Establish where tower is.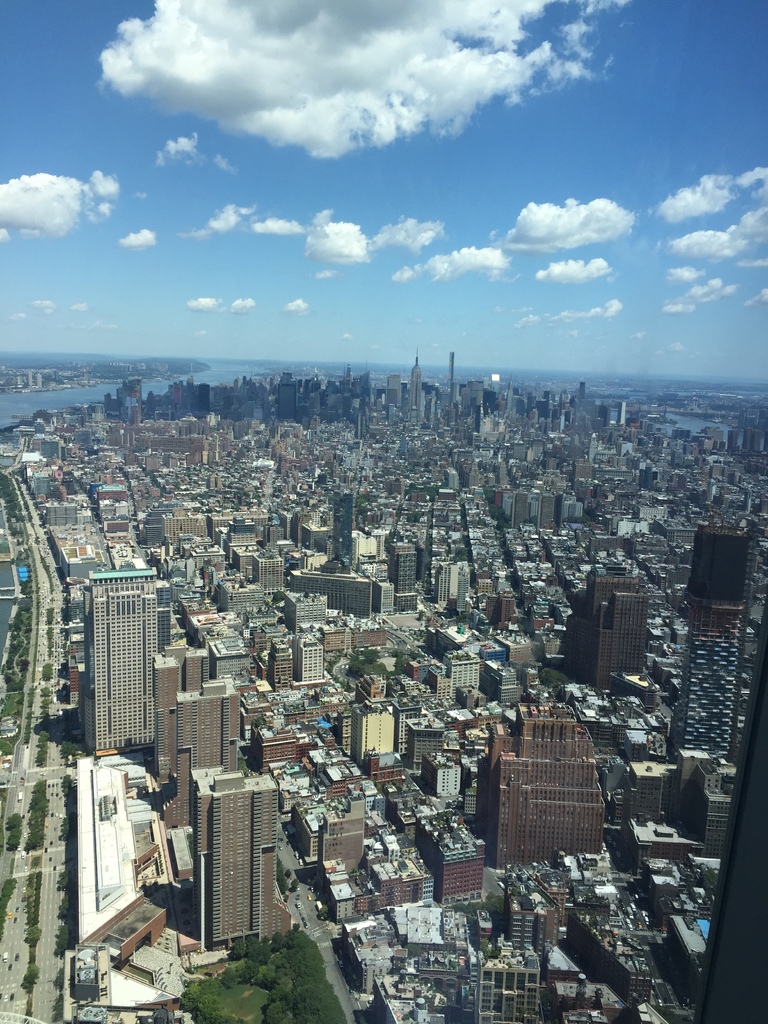
Established at rect(172, 764, 299, 952).
